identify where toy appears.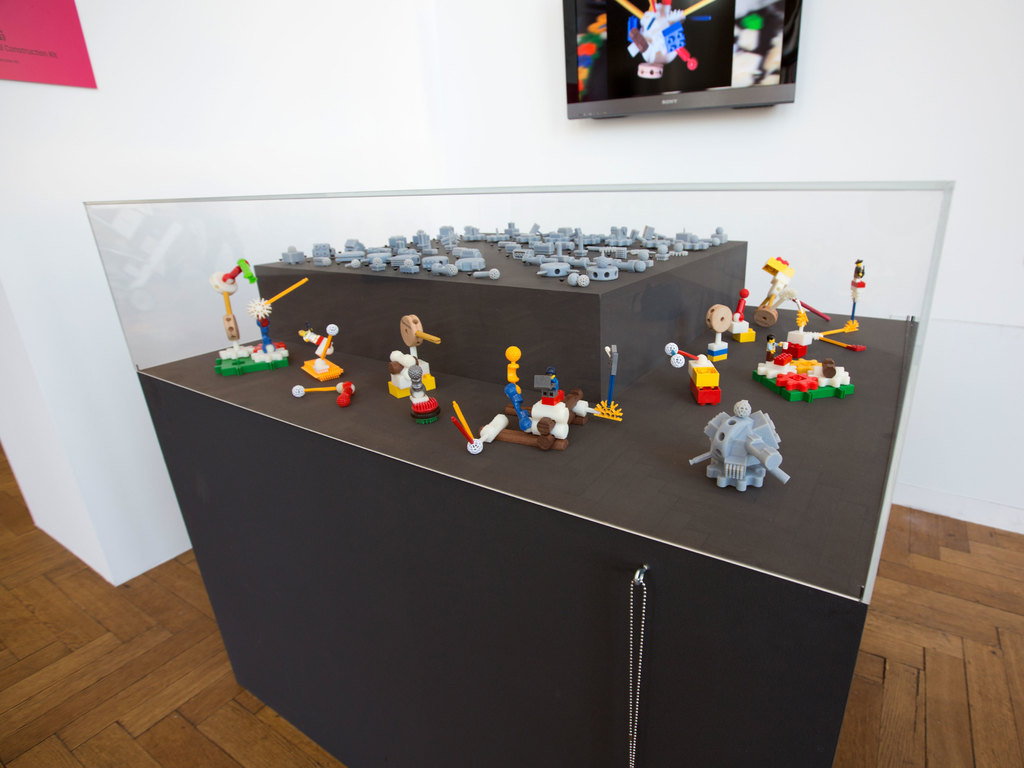
Appears at <region>850, 259, 860, 328</region>.
